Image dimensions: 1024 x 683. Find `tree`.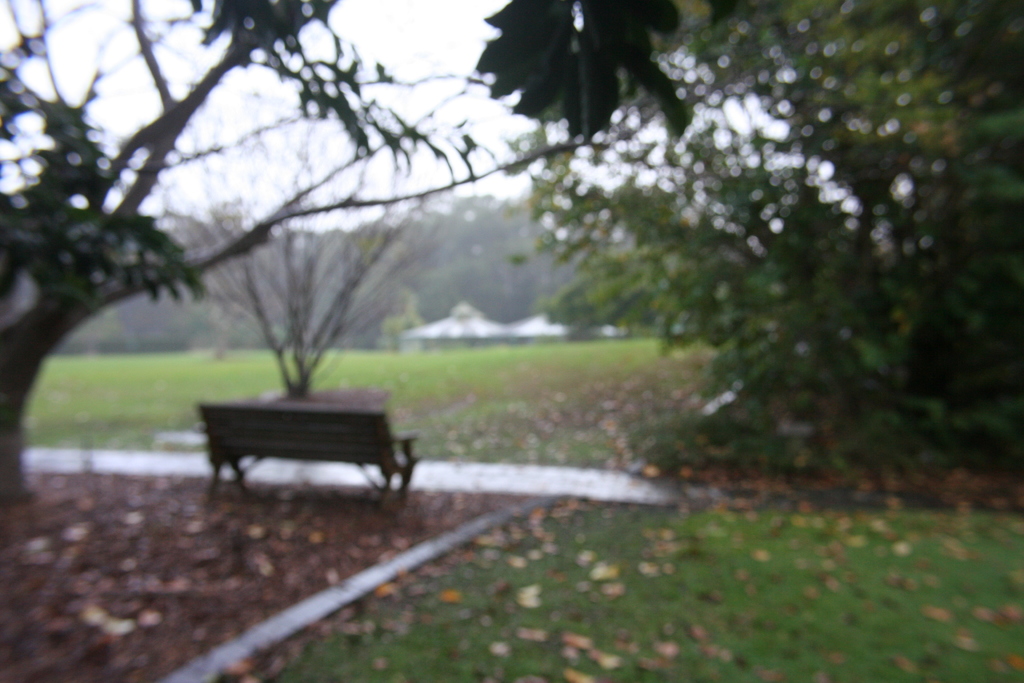
BBox(0, 0, 602, 516).
